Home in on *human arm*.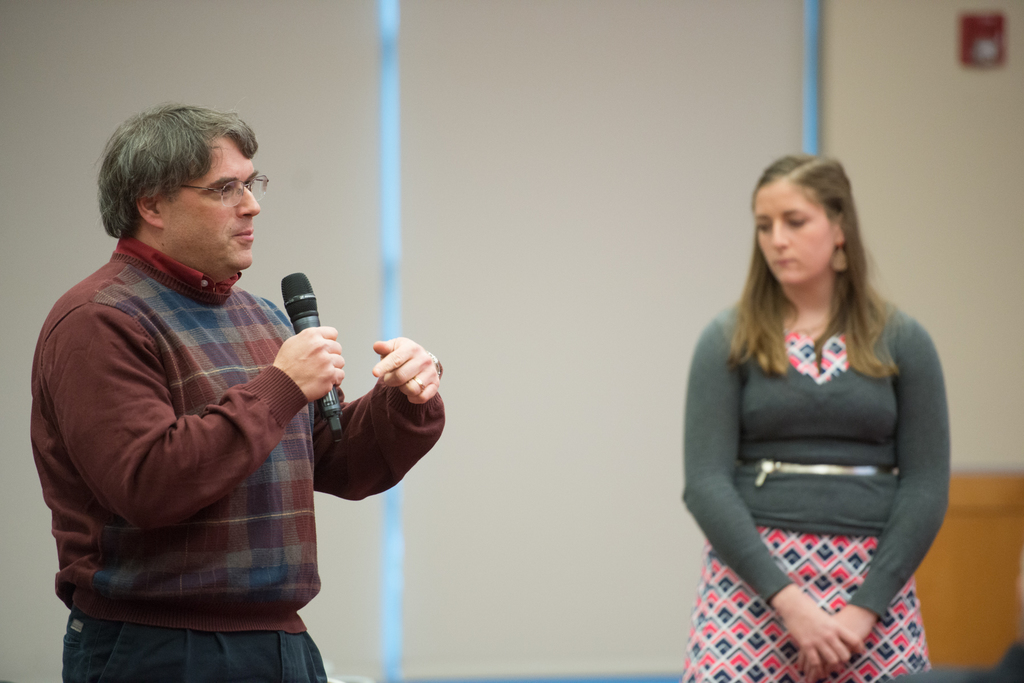
Homed in at <bbox>41, 299, 344, 535</bbox>.
